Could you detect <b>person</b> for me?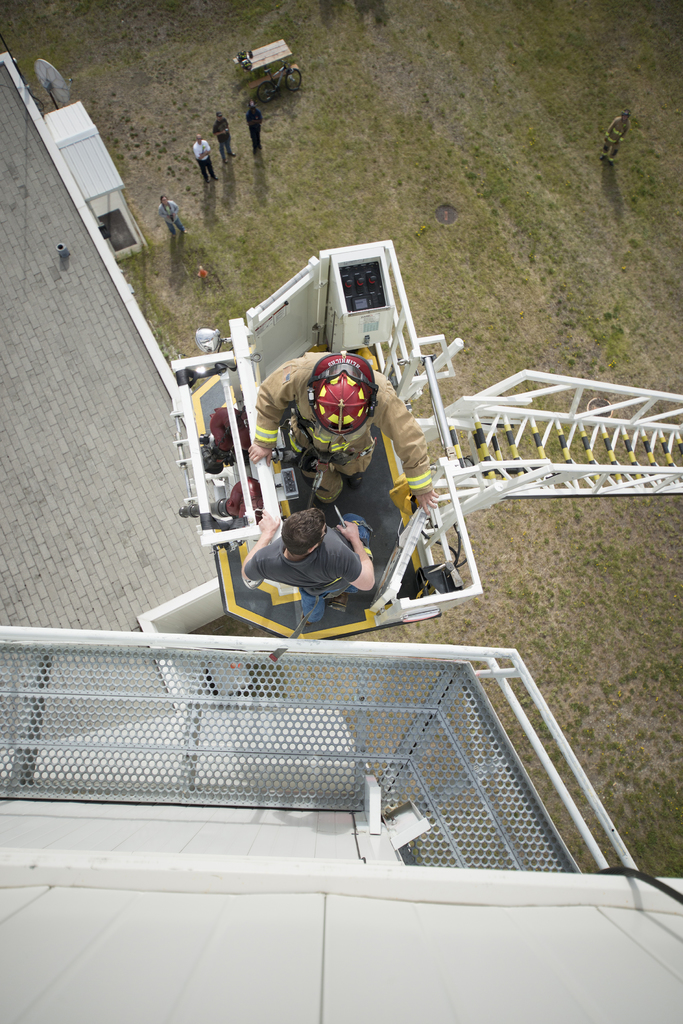
Detection result: 589, 109, 636, 167.
